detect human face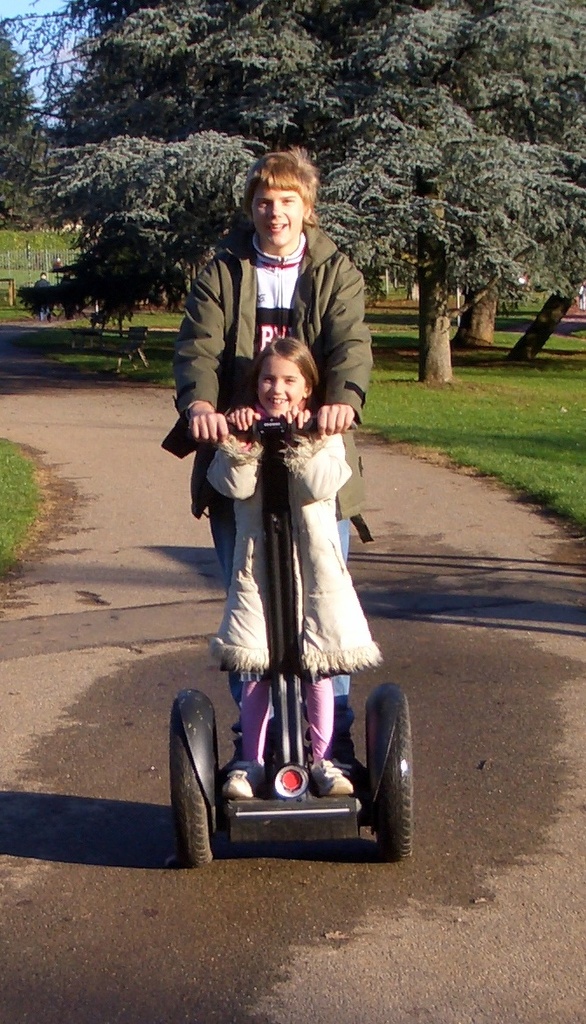
pyautogui.locateOnScreen(245, 182, 303, 254)
